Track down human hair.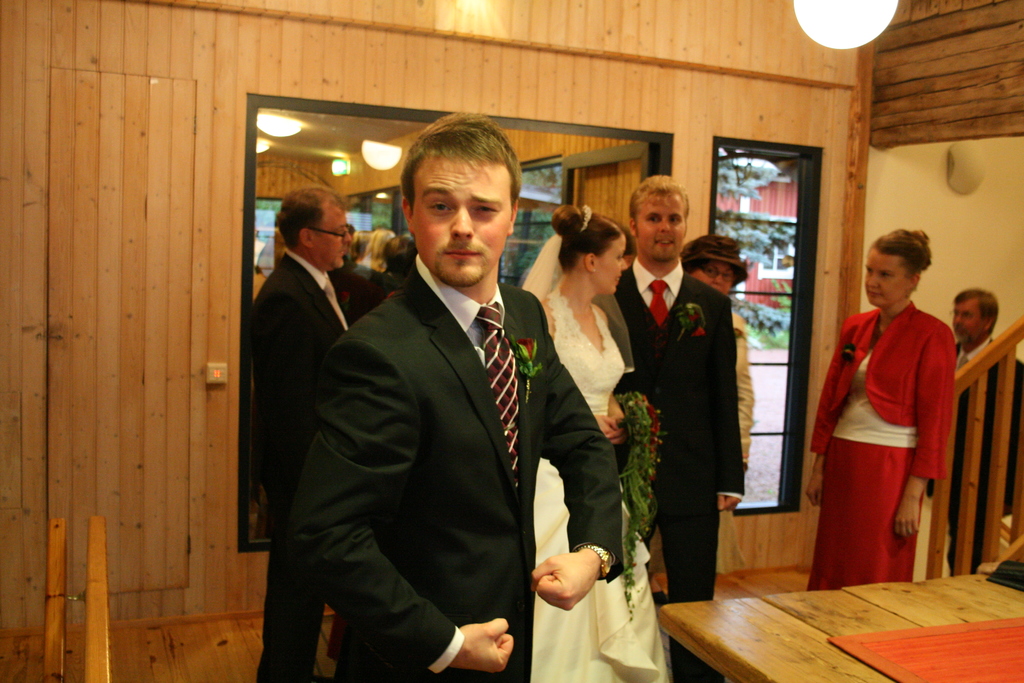
Tracked to x1=867, y1=227, x2=933, y2=298.
